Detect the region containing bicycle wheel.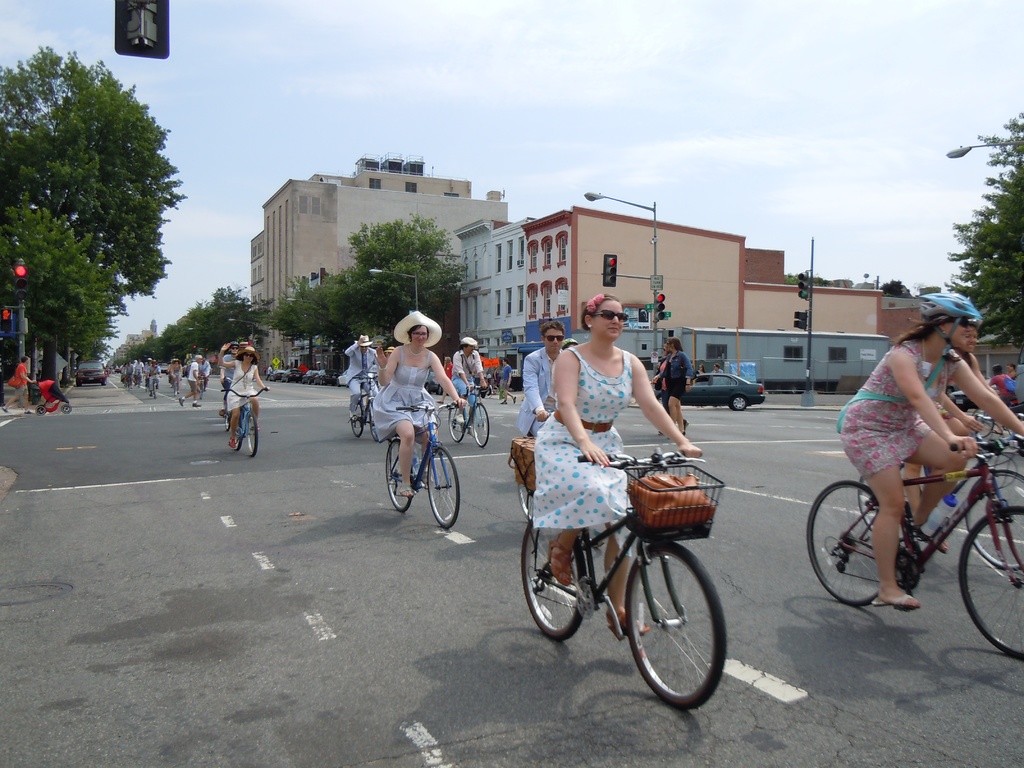
pyautogui.locateOnScreen(515, 484, 531, 520).
